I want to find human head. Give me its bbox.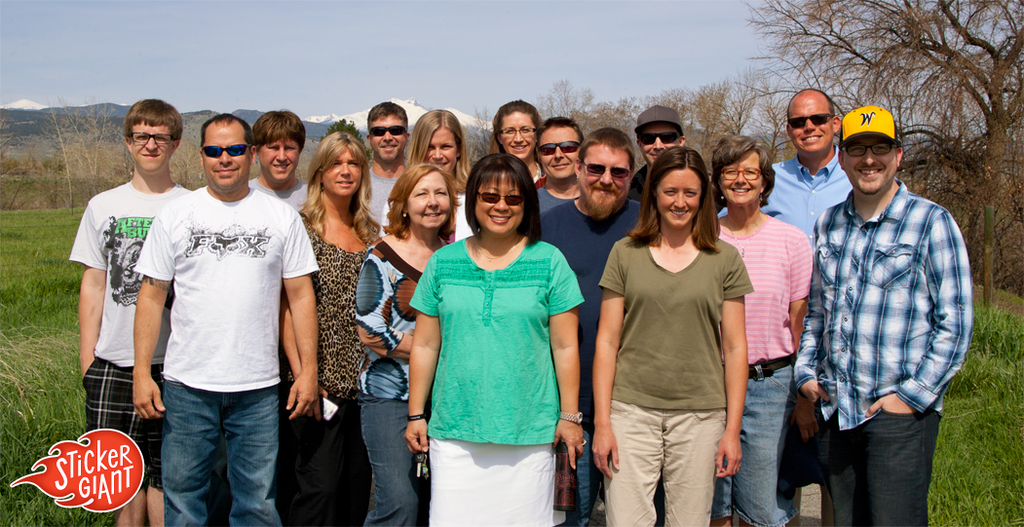
box=[124, 95, 182, 175].
